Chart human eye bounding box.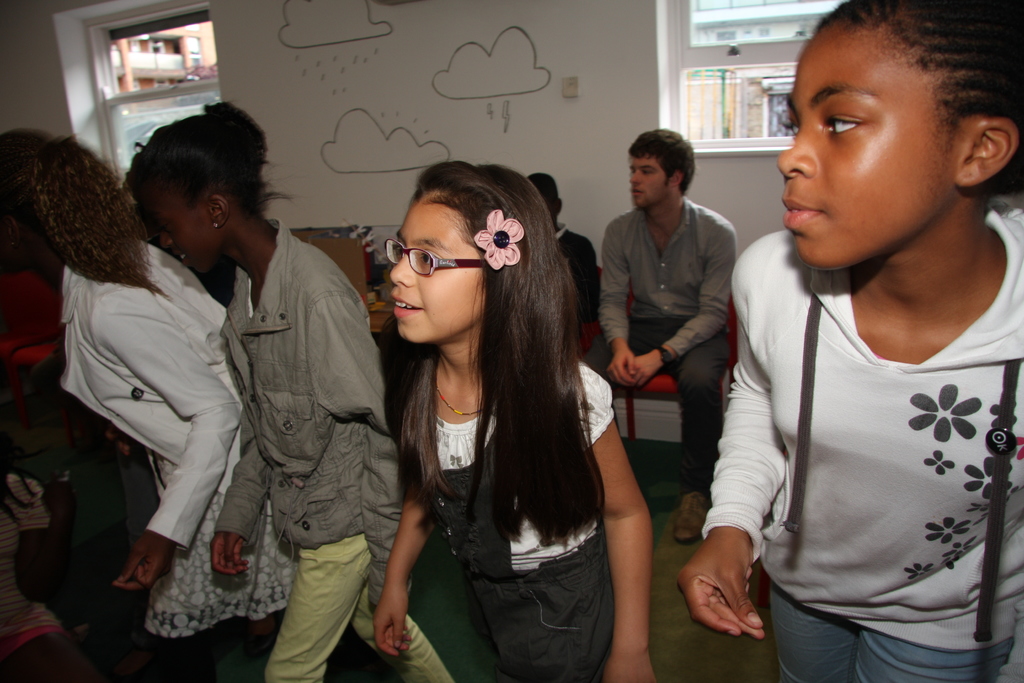
Charted: locate(820, 108, 867, 139).
